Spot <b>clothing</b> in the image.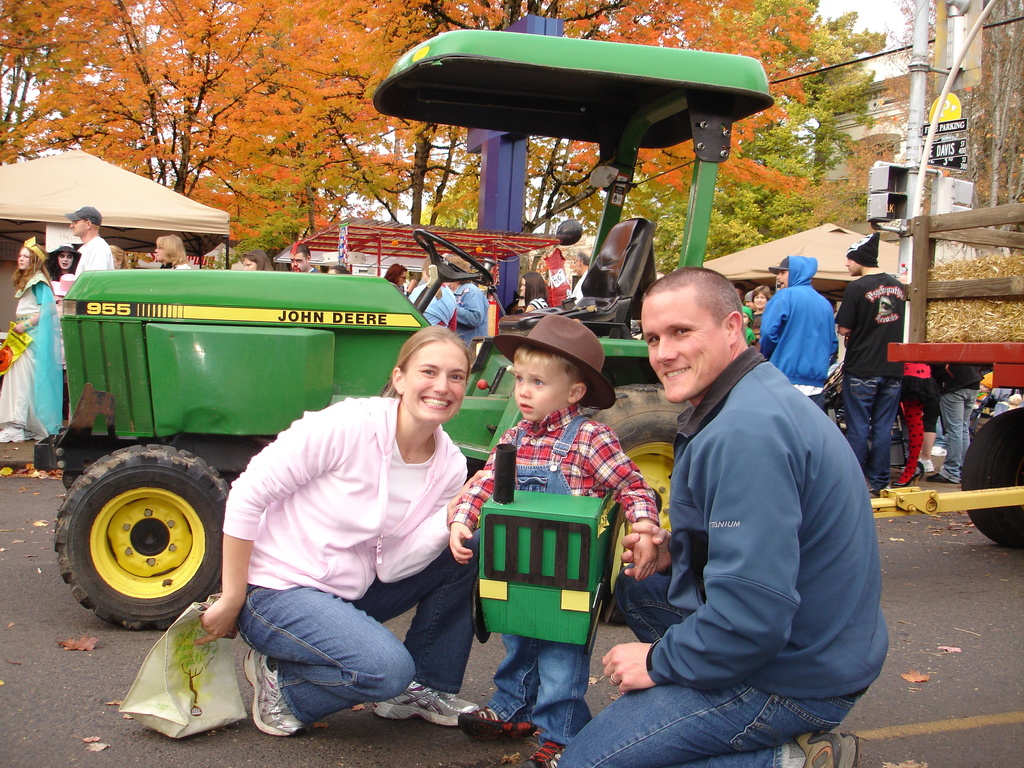
<b>clothing</b> found at [left=0, top=271, right=63, bottom=442].
